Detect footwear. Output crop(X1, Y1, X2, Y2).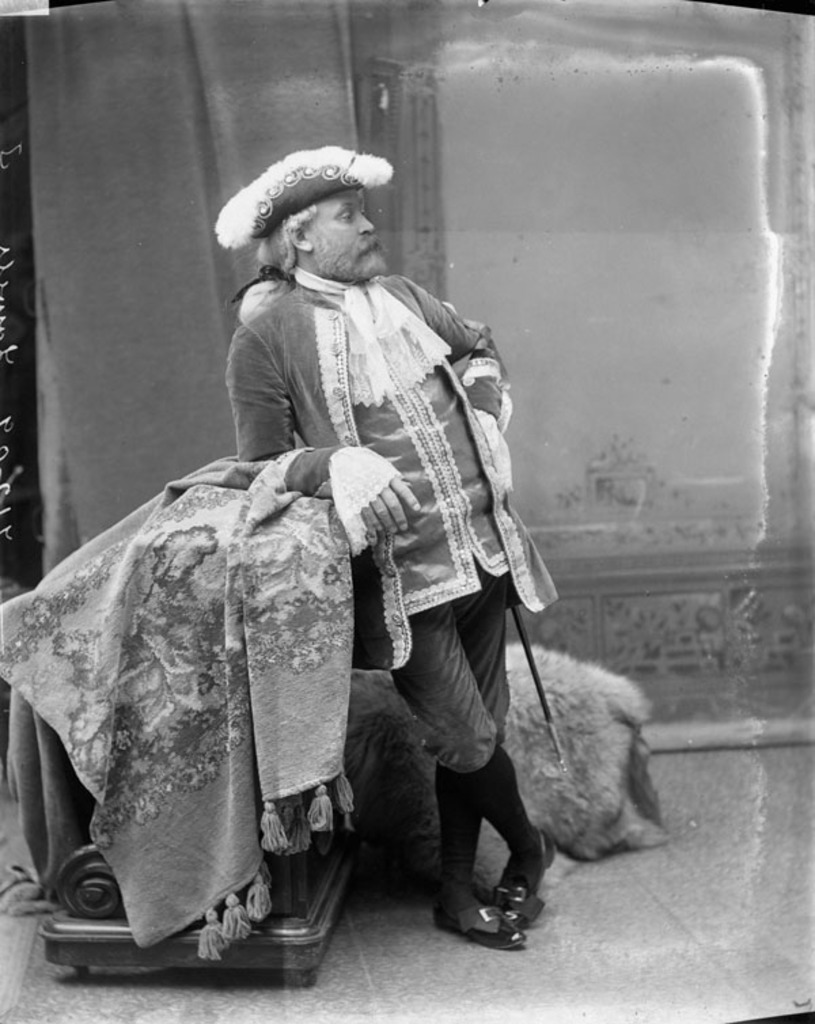
crop(492, 828, 554, 929).
